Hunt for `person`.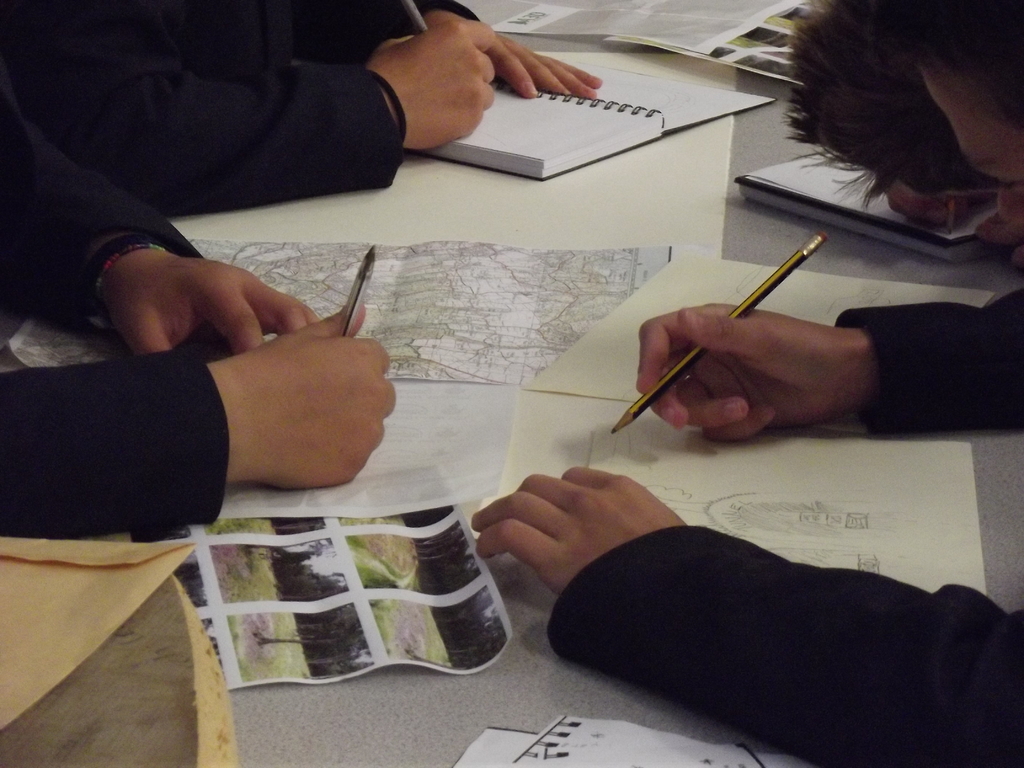
Hunted down at region(779, 0, 1020, 261).
